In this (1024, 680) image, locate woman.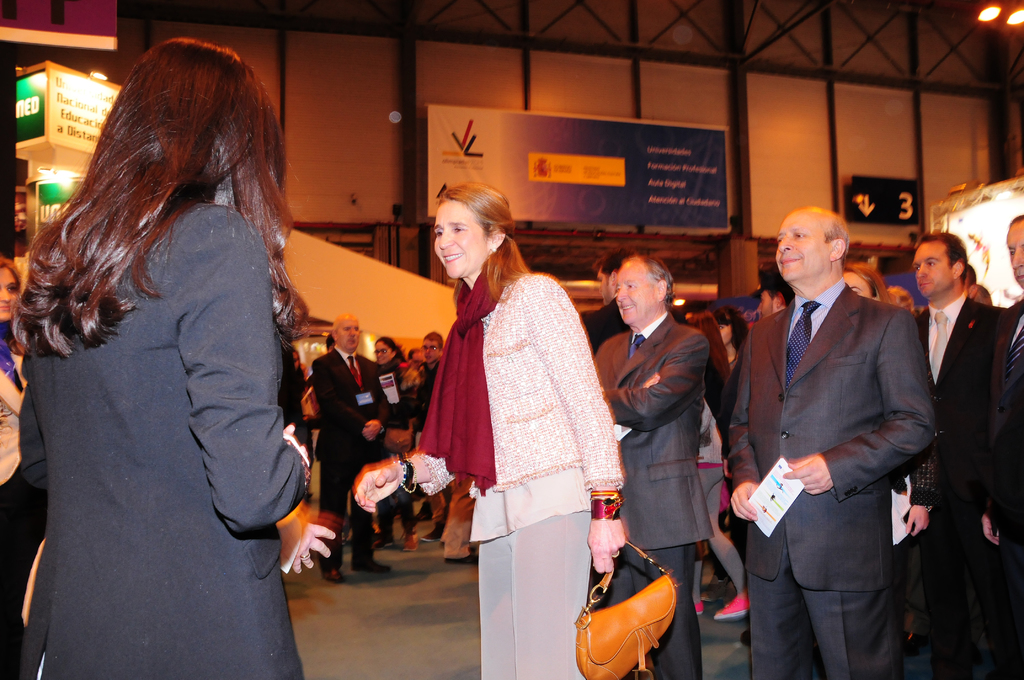
Bounding box: 0/250/61/679.
